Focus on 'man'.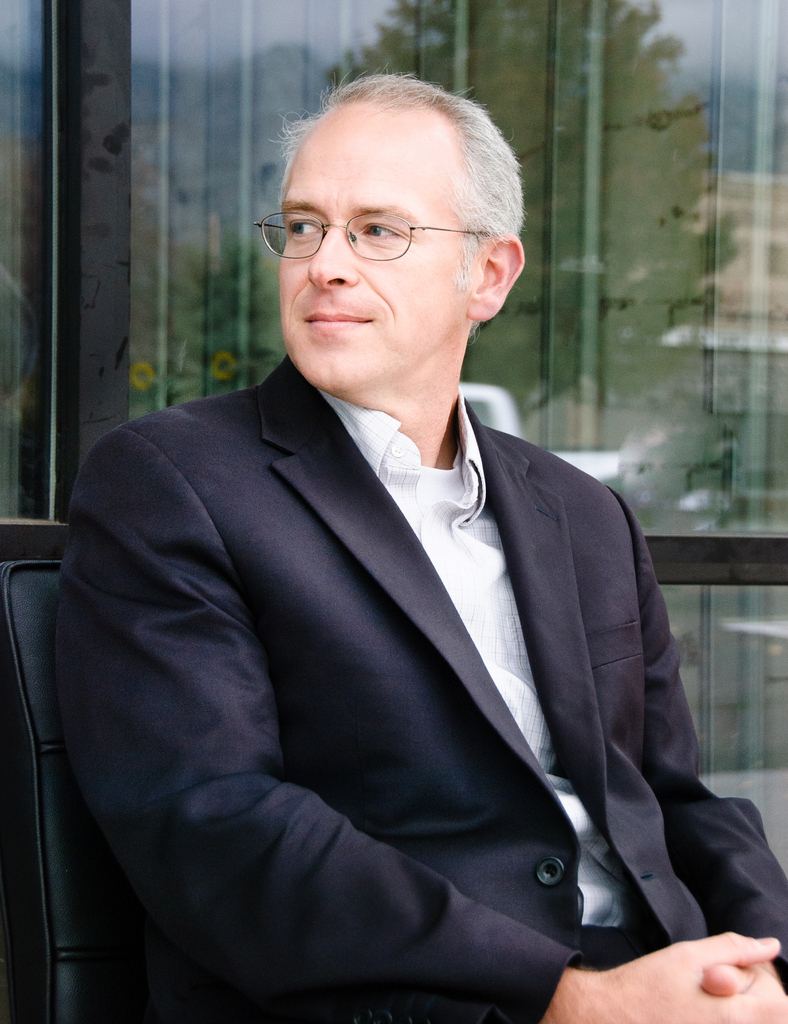
Focused at pyautogui.locateOnScreen(33, 68, 743, 1023).
